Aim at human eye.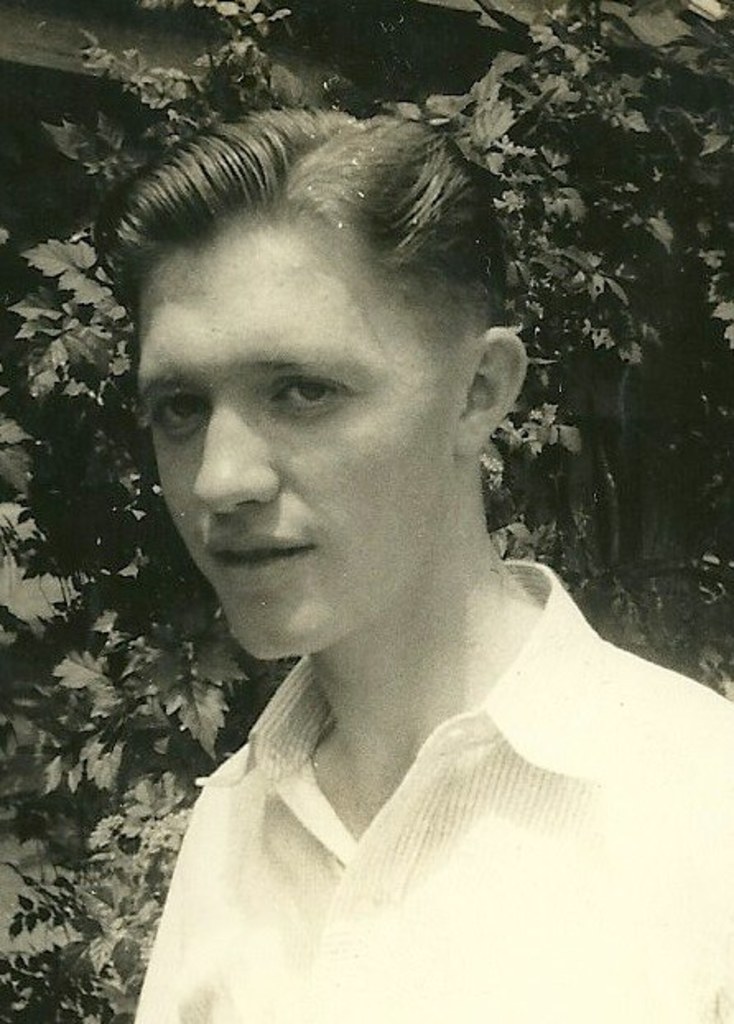
Aimed at [left=265, top=369, right=344, bottom=417].
